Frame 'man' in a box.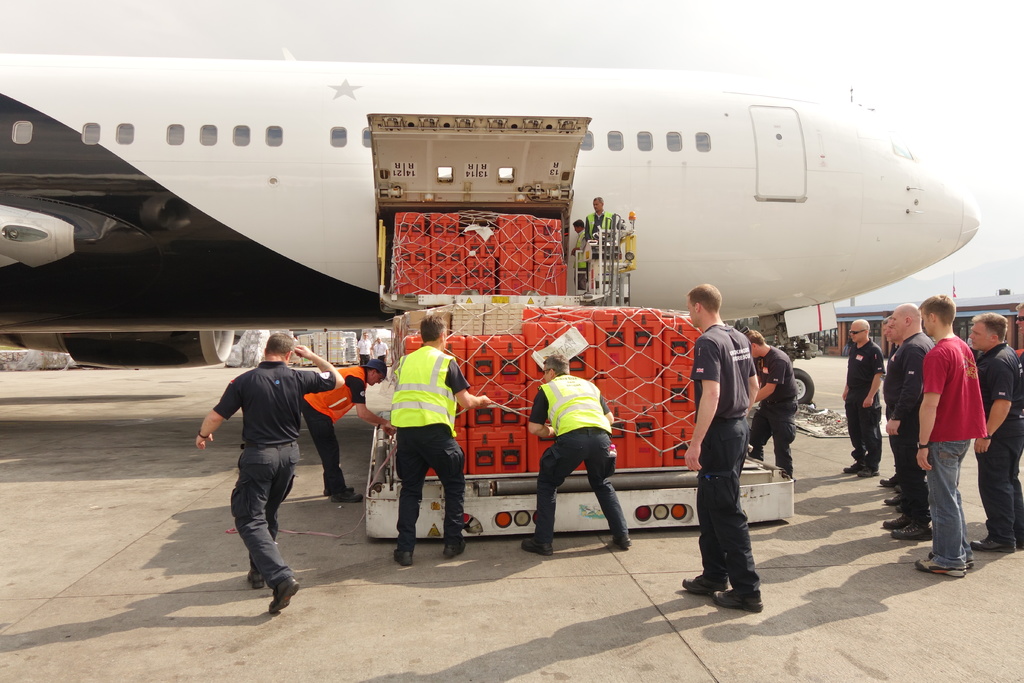
region(568, 215, 590, 279).
